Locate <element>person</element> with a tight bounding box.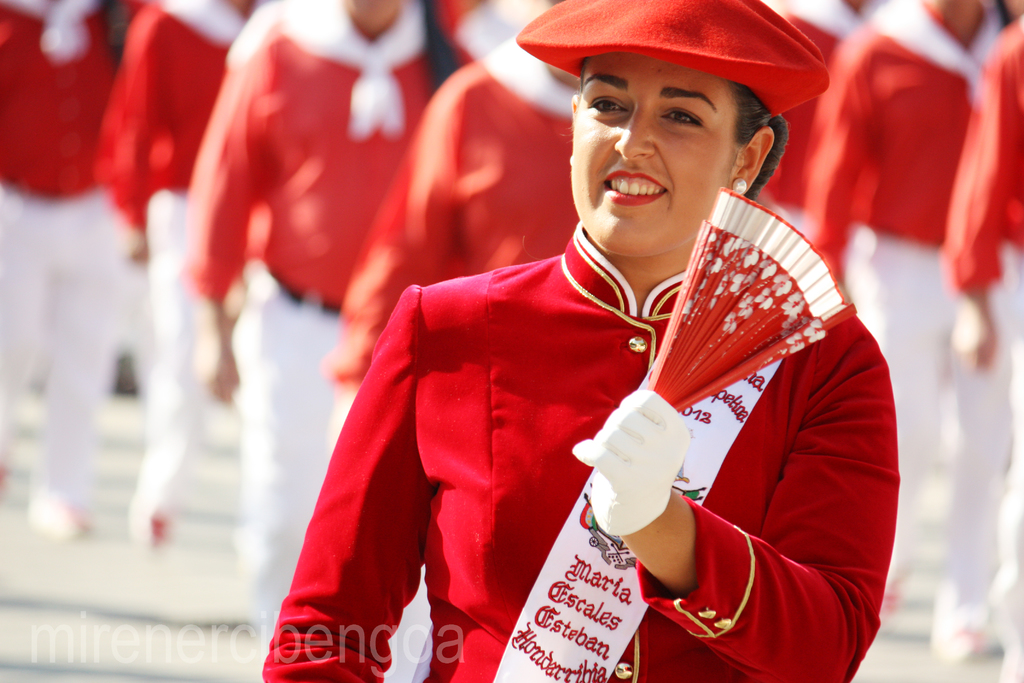
box=[801, 0, 1002, 664].
